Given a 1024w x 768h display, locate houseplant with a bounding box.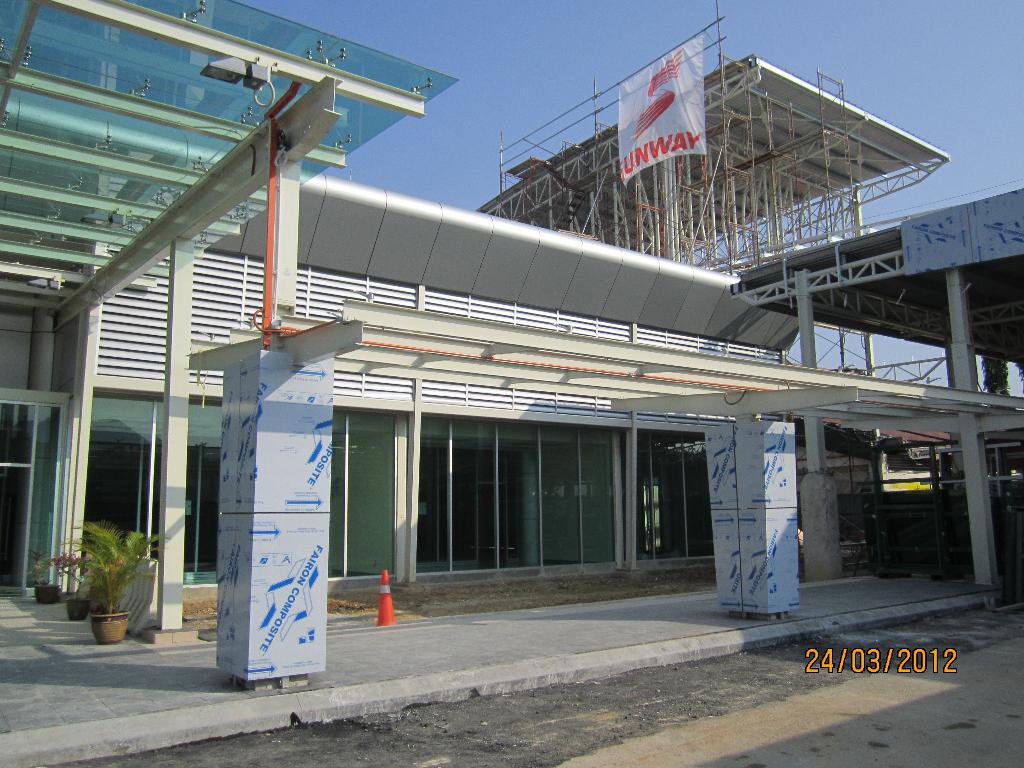
Located: left=52, top=547, right=104, bottom=623.
